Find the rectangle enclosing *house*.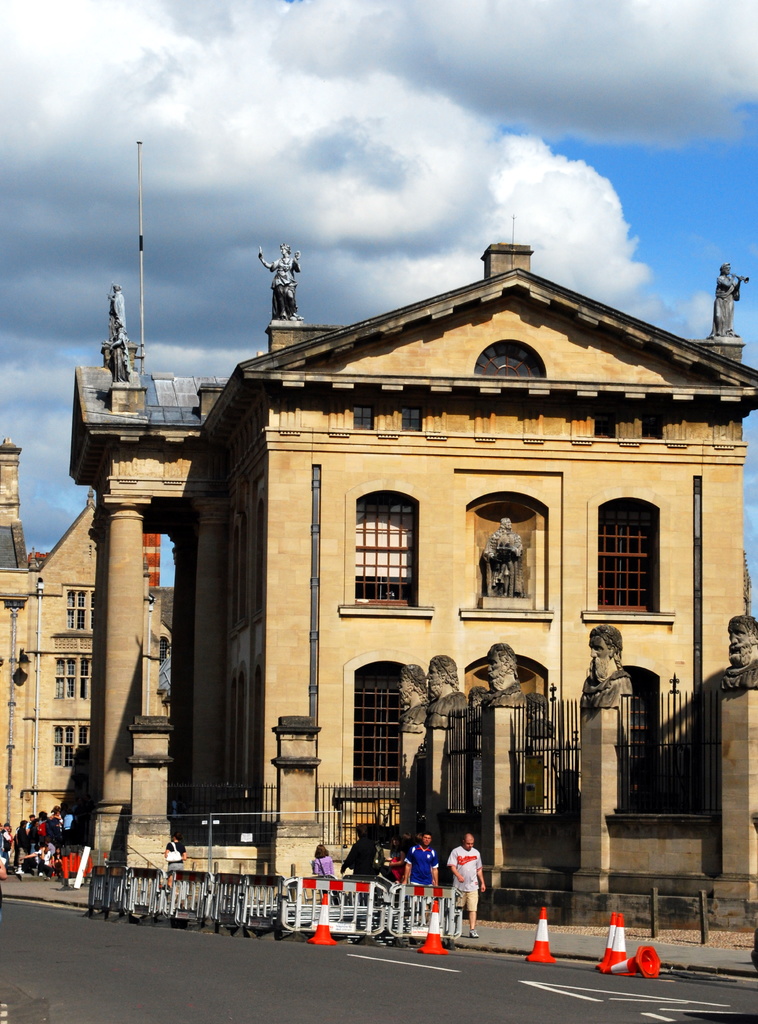
crop(63, 207, 745, 897).
